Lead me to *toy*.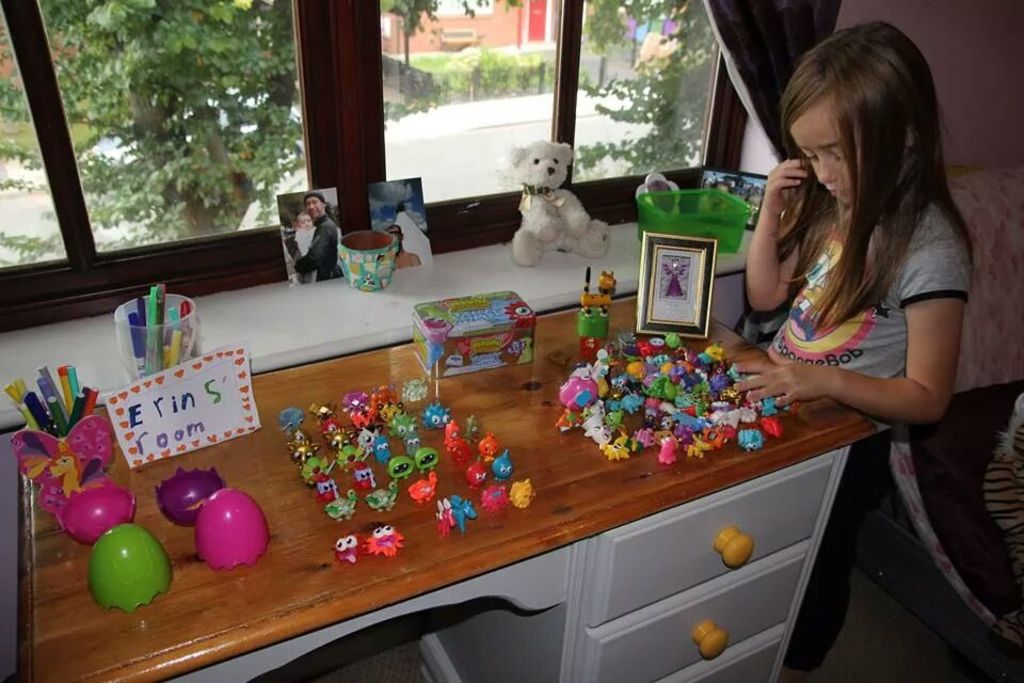
Lead to box=[378, 382, 400, 404].
